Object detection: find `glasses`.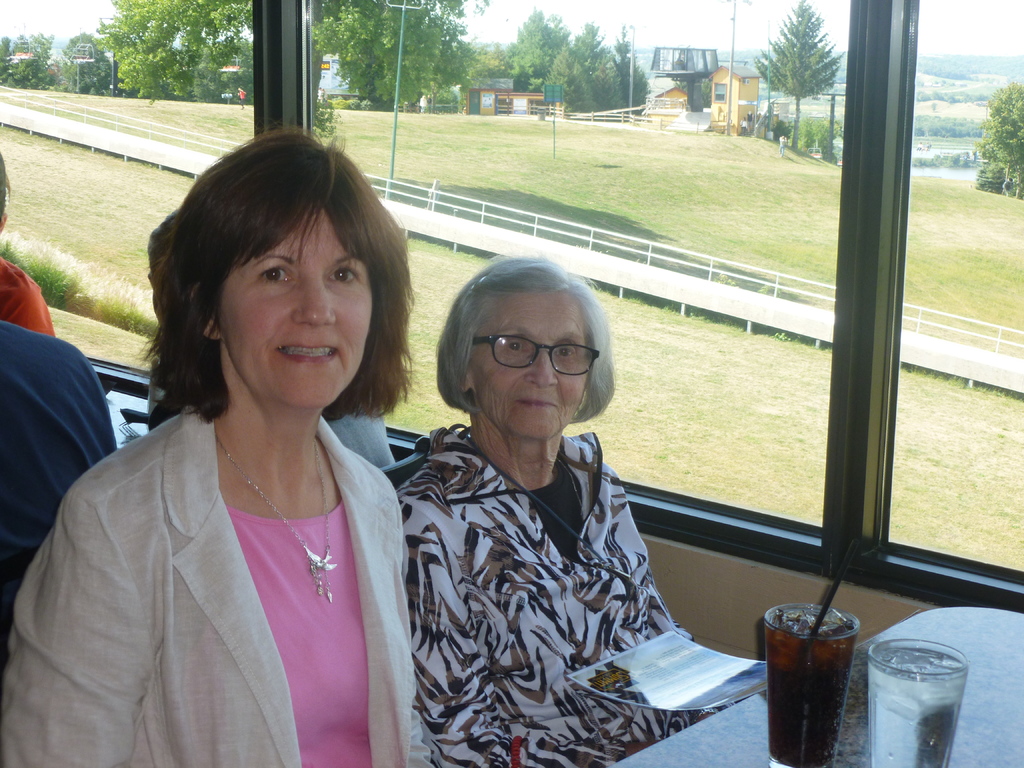
box(472, 331, 599, 381).
